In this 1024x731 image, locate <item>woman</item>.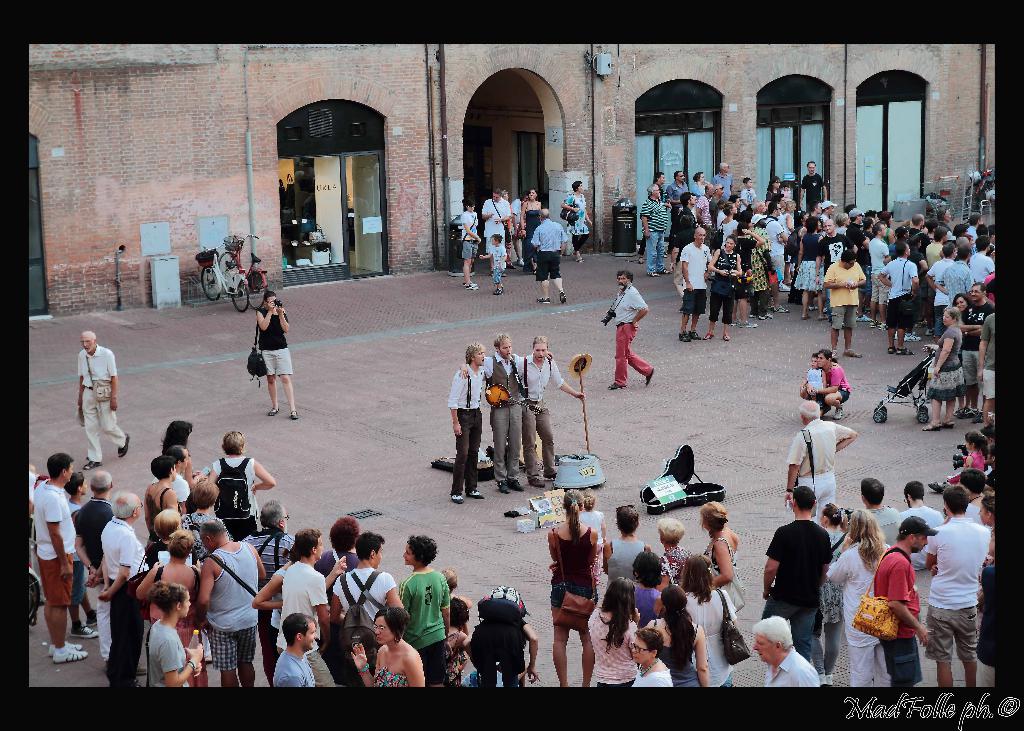
Bounding box: x1=684 y1=167 x2=714 y2=196.
